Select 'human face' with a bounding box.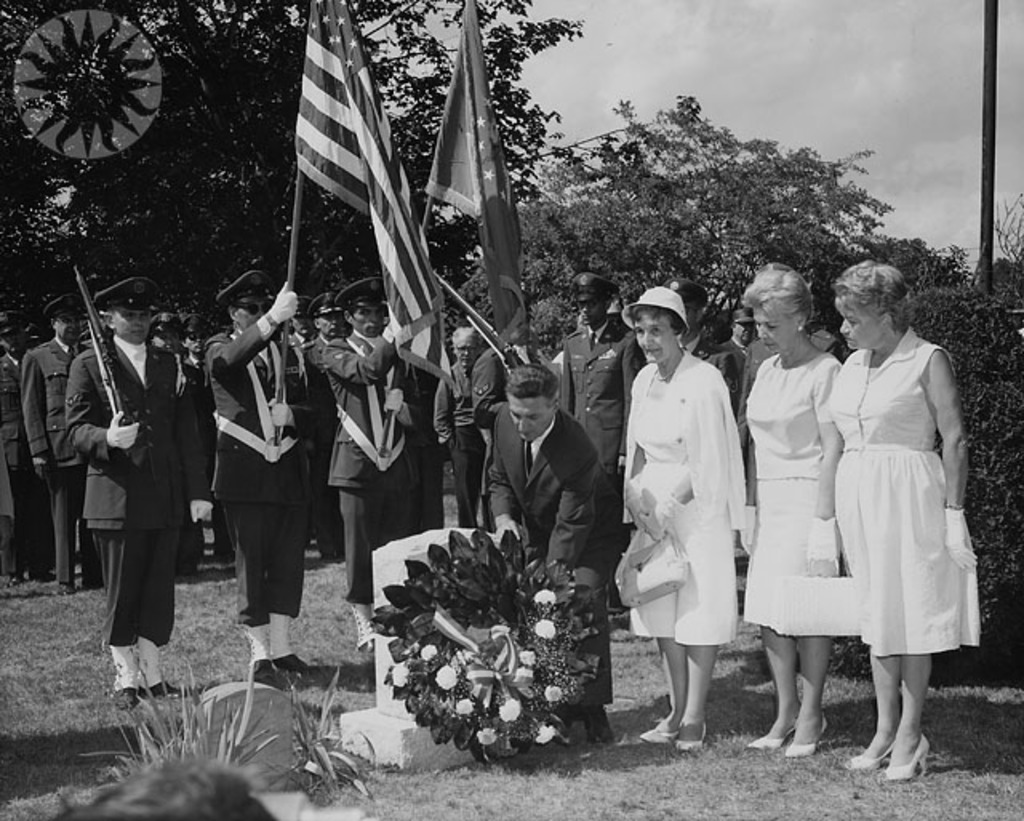
x1=352 y1=306 x2=382 y2=328.
